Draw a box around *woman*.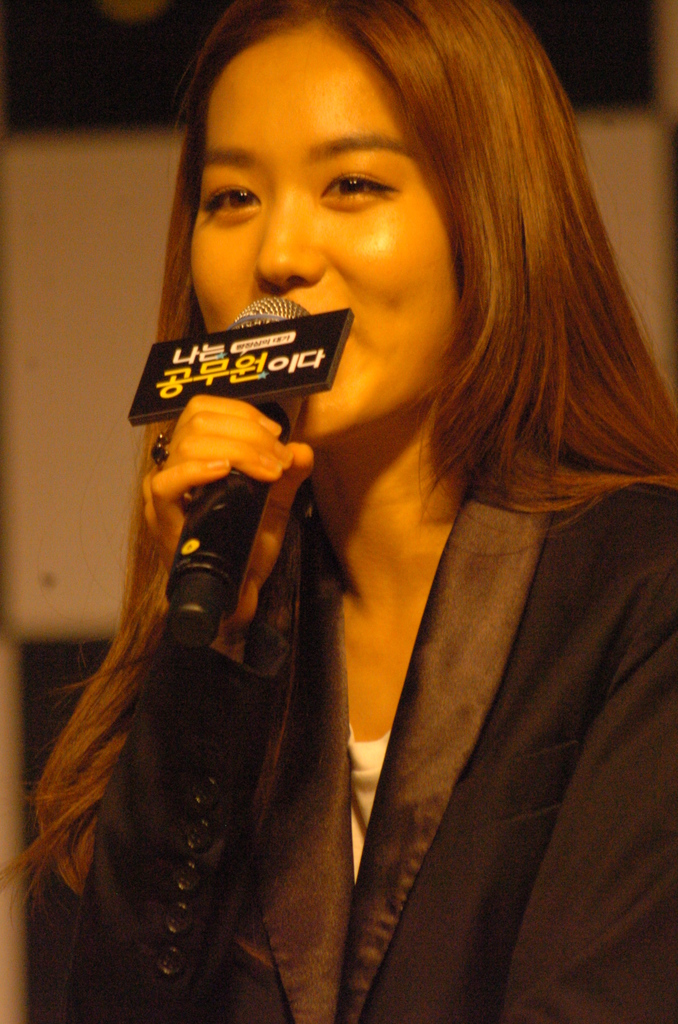
41, 20, 621, 1015.
